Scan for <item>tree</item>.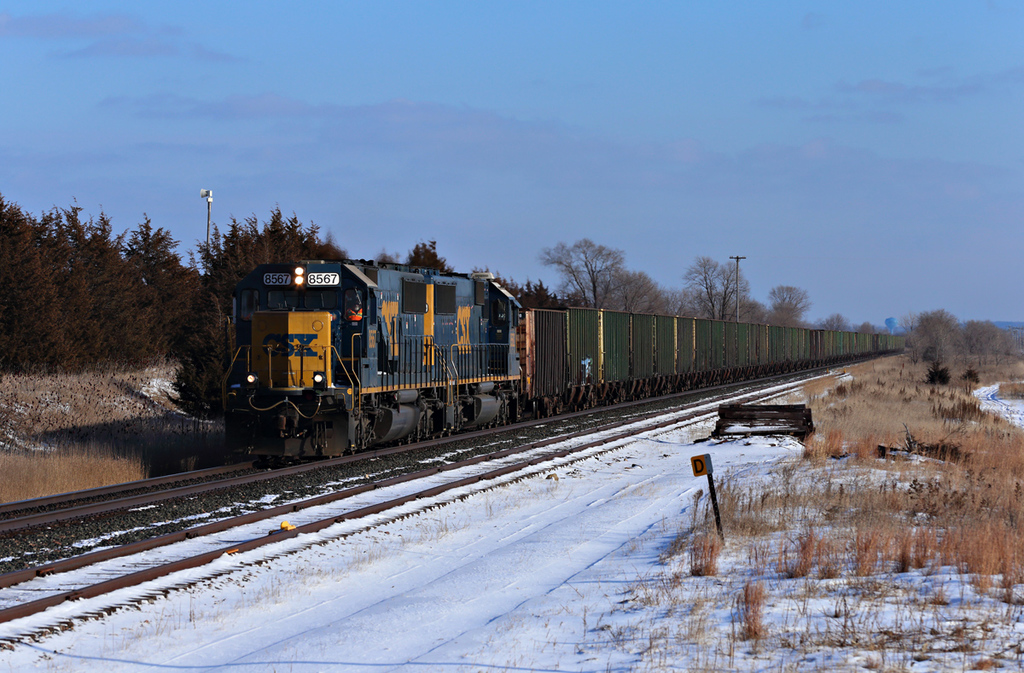
Scan result: 905,307,969,370.
